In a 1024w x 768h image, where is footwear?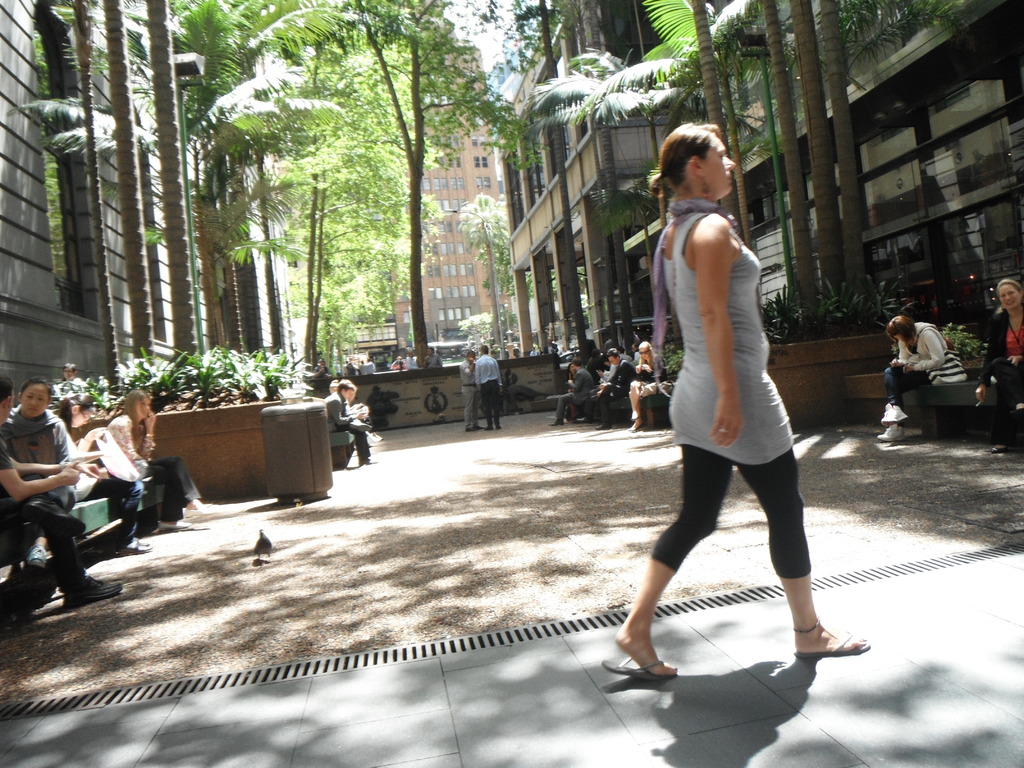
left=121, top=533, right=148, bottom=556.
